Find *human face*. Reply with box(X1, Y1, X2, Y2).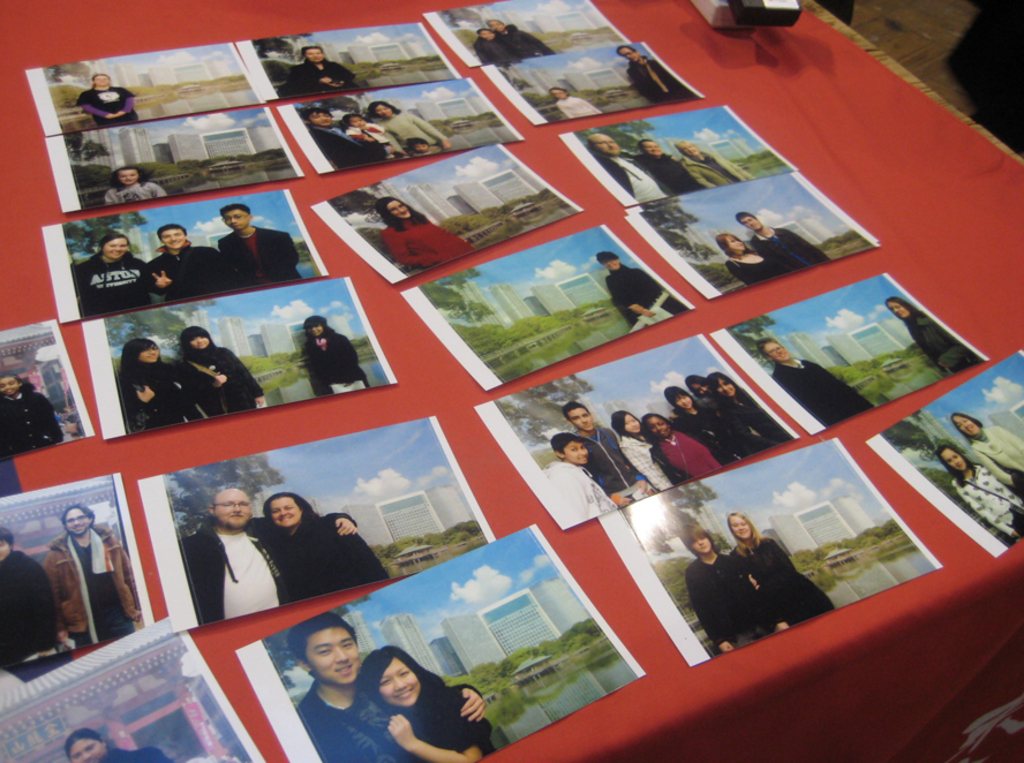
box(624, 46, 633, 55).
